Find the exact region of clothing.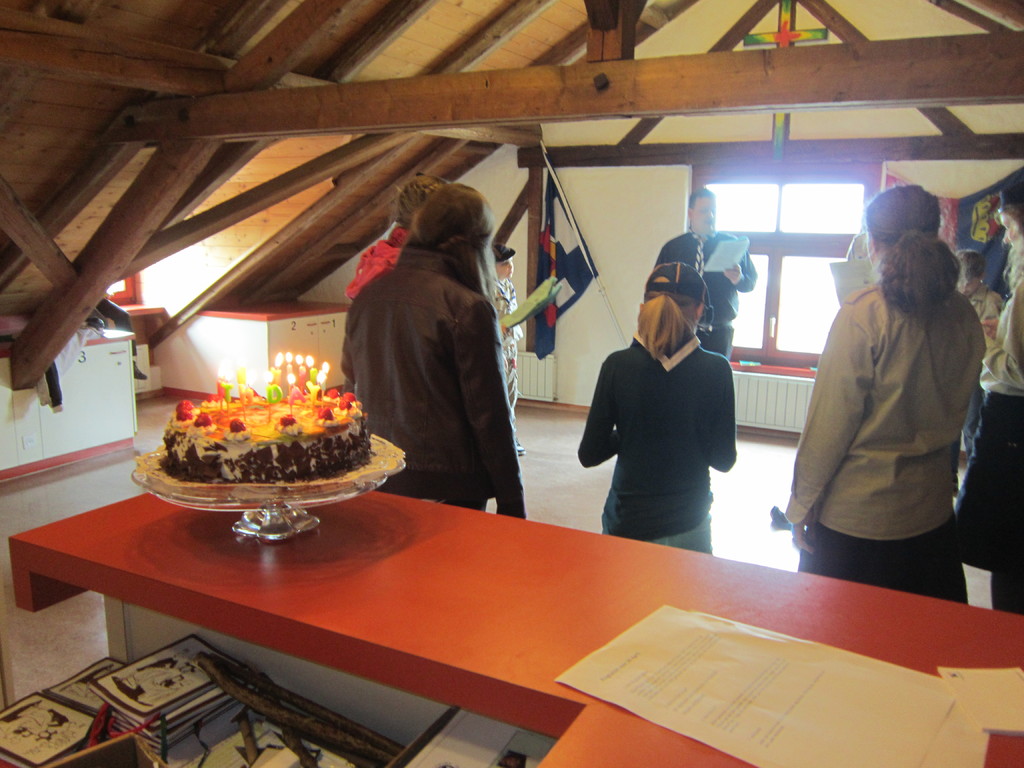
Exact region: bbox(975, 282, 1023, 619).
